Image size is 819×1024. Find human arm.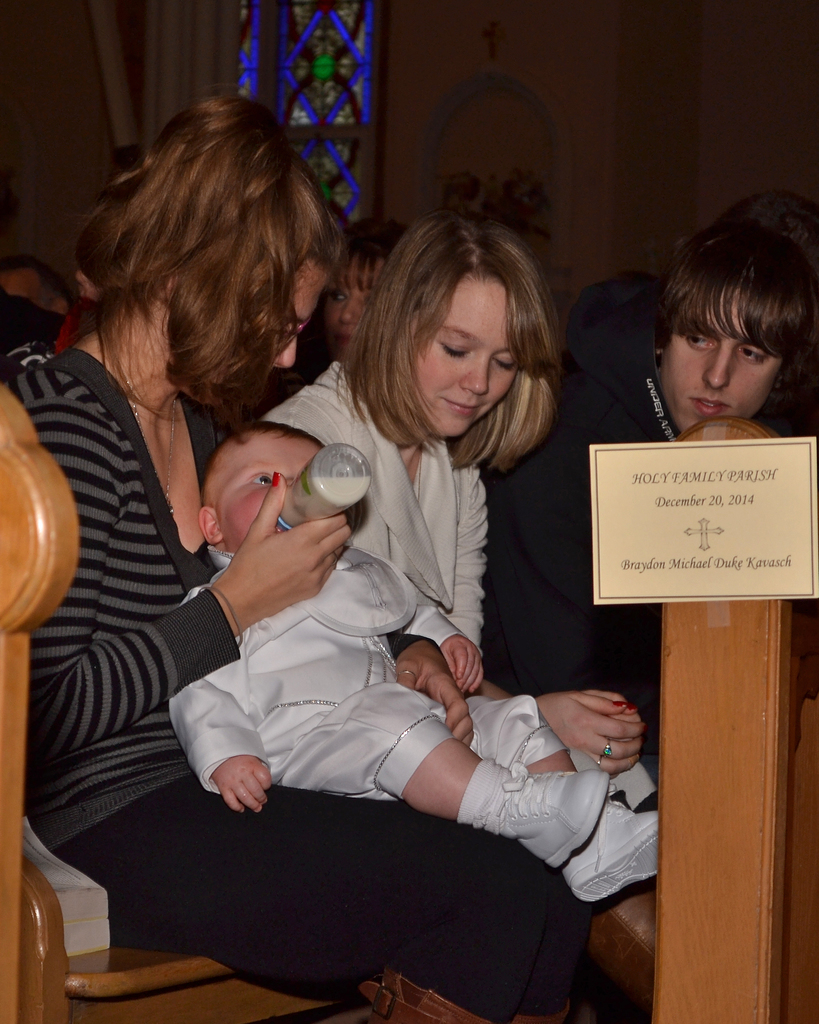
<bbox>479, 684, 651, 767</bbox>.
